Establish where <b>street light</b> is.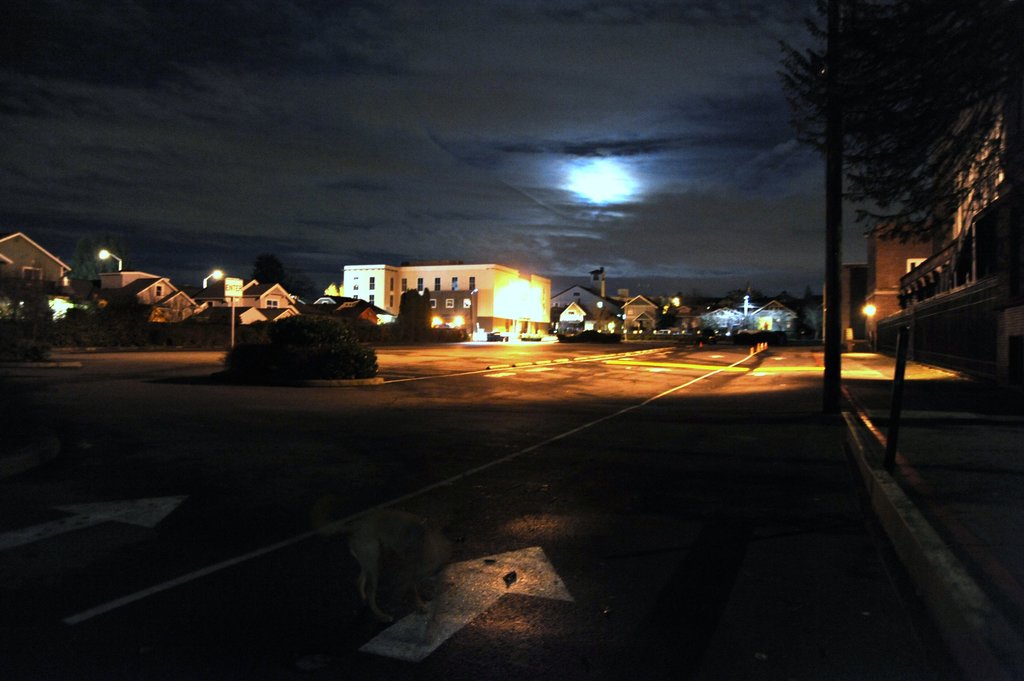
Established at x1=99, y1=246, x2=125, y2=268.
